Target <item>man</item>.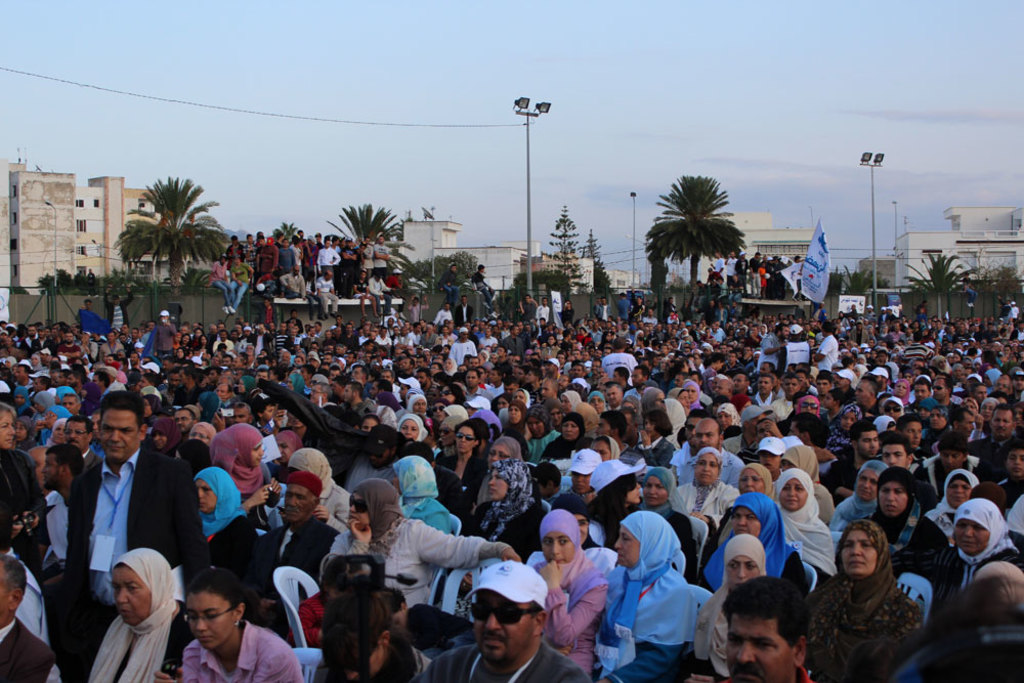
Target region: rect(931, 376, 966, 419).
